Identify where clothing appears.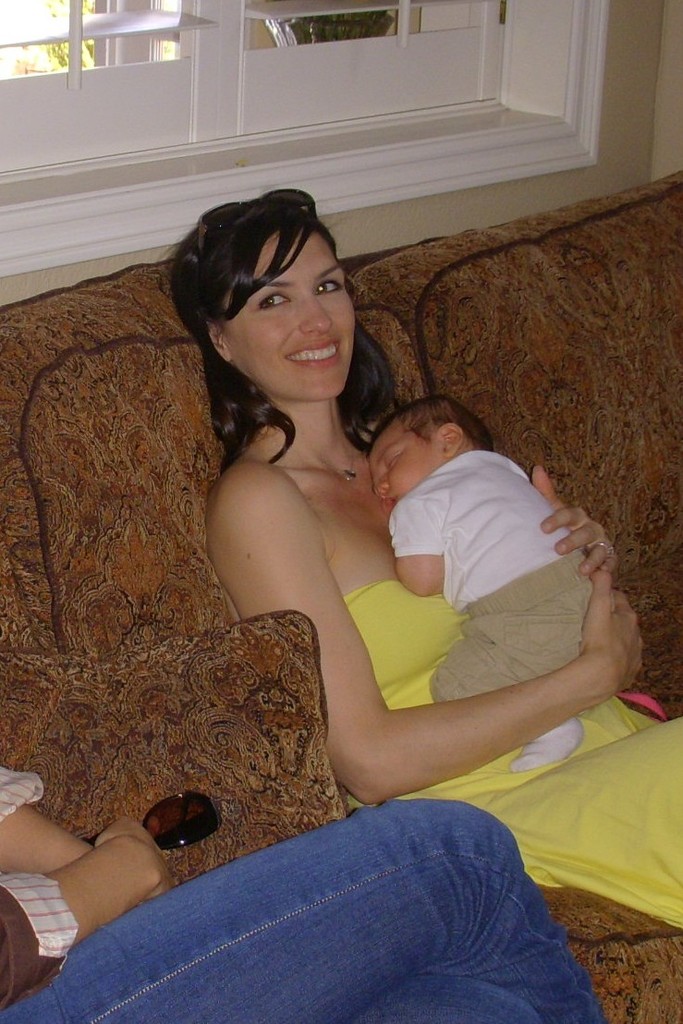
Appears at 339 586 682 925.
